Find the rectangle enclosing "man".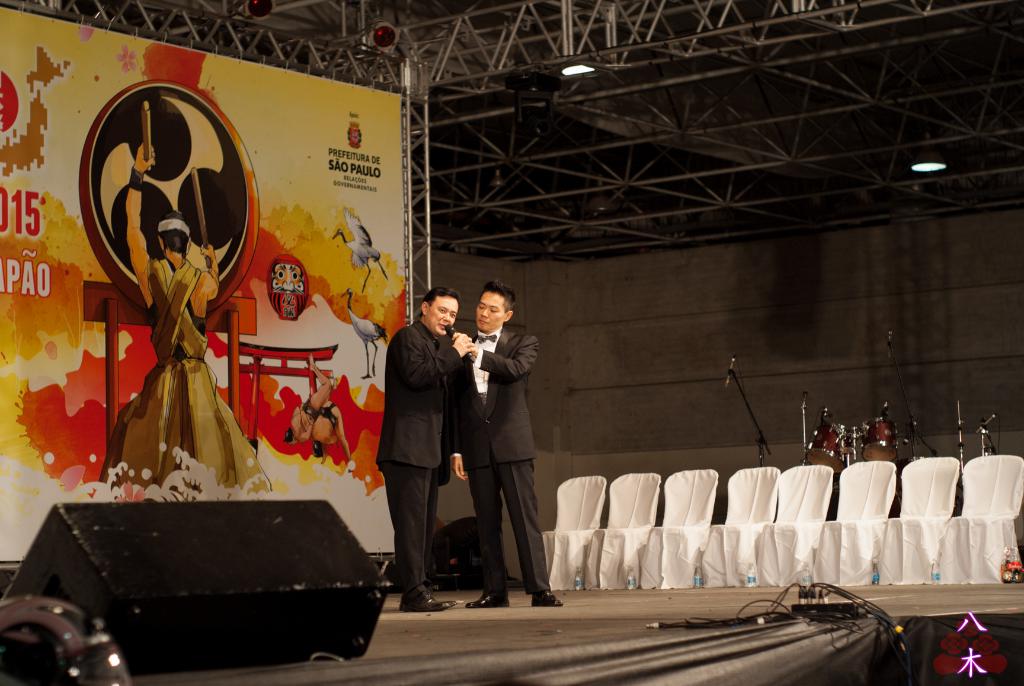
<bbox>300, 401, 355, 465</bbox>.
